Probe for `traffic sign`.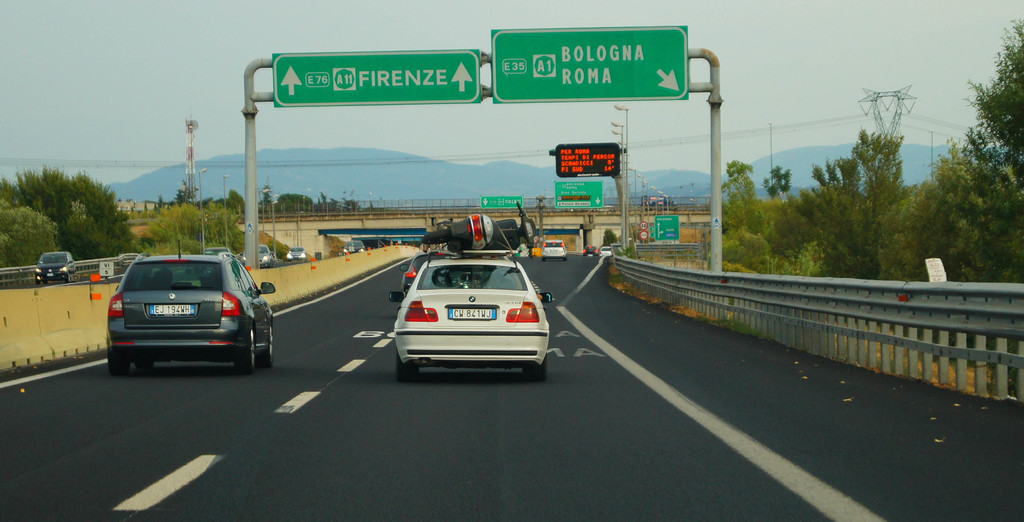
Probe result: (x1=268, y1=49, x2=482, y2=118).
